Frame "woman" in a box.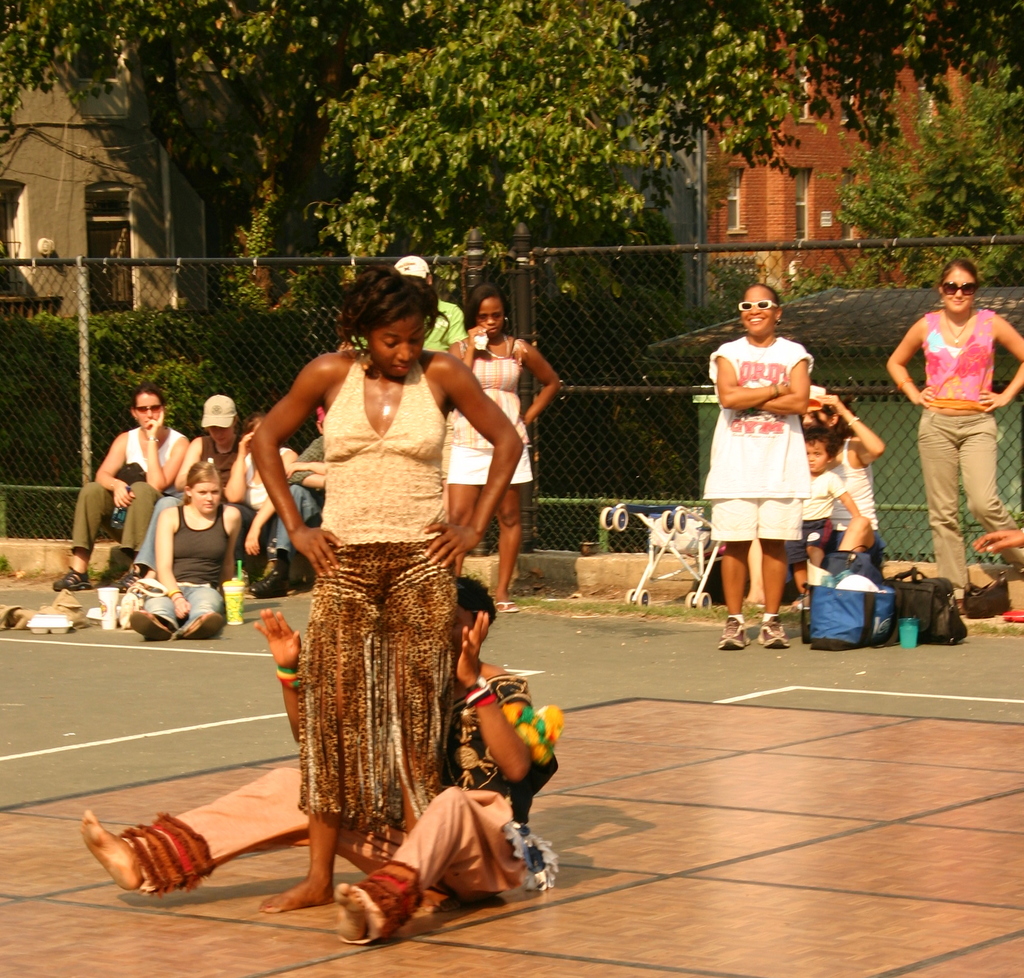
bbox(53, 381, 184, 592).
